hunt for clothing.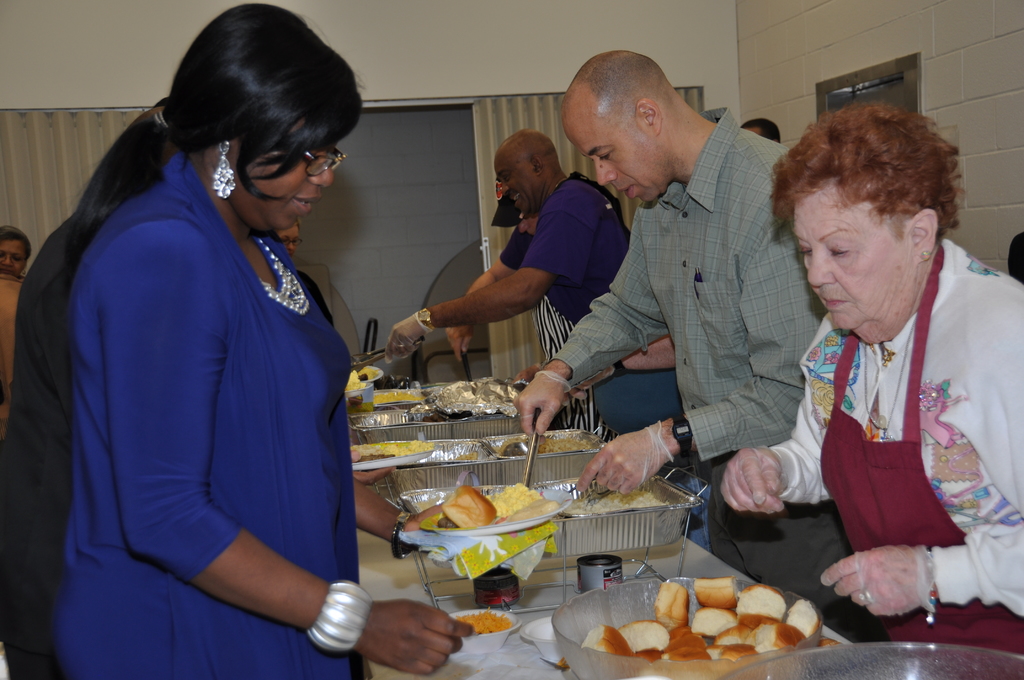
Hunted down at locate(541, 106, 897, 660).
